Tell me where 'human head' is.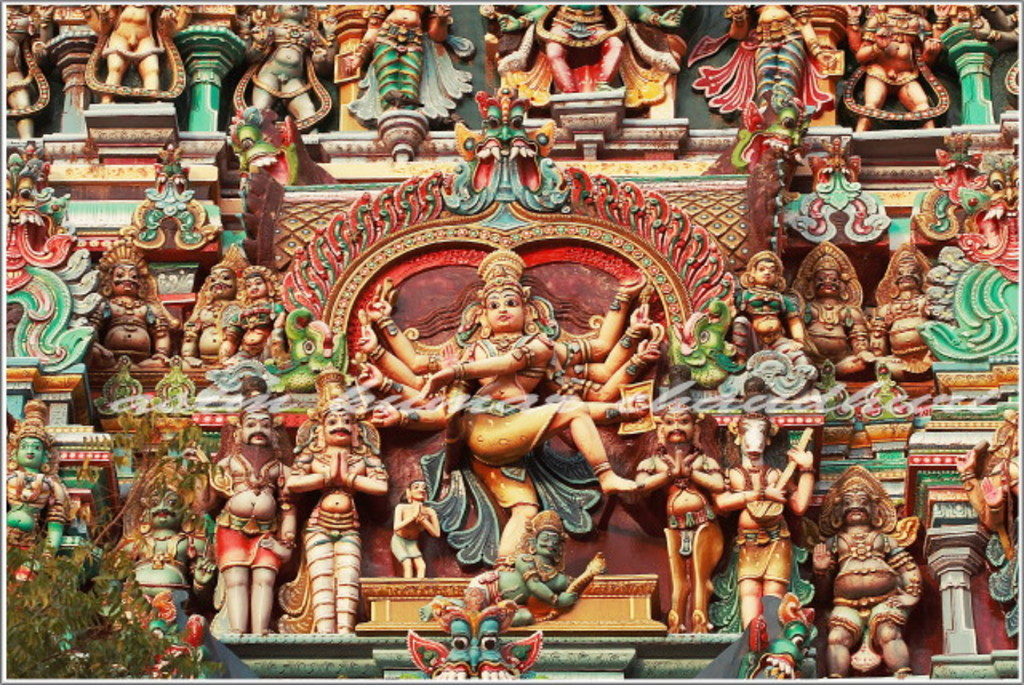
'human head' is at [235,410,277,447].
